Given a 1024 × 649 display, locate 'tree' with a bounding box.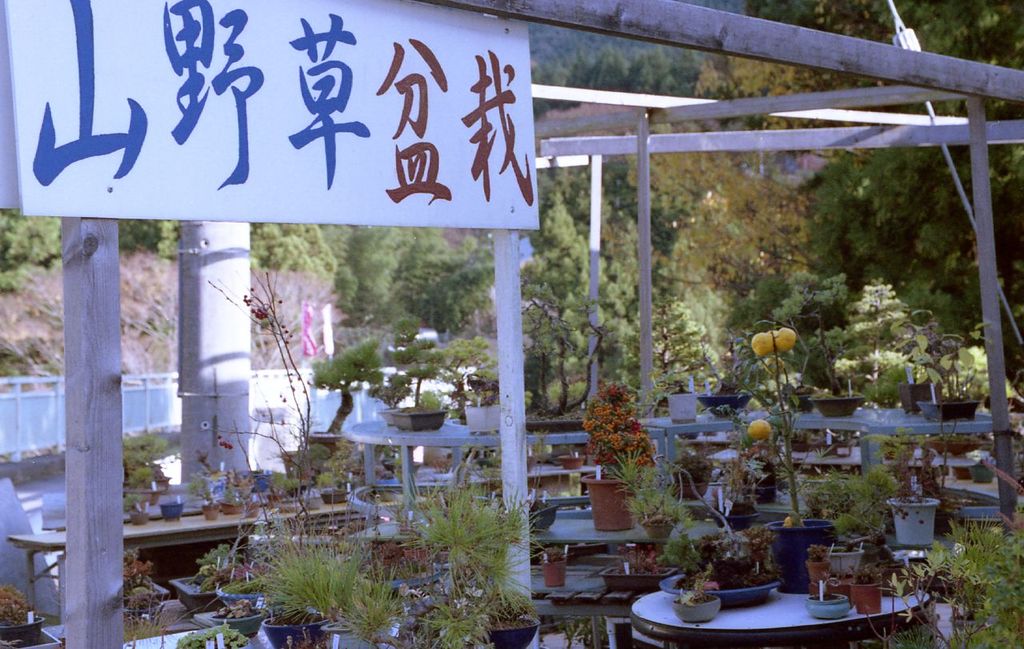
Located: bbox=[250, 223, 341, 287].
